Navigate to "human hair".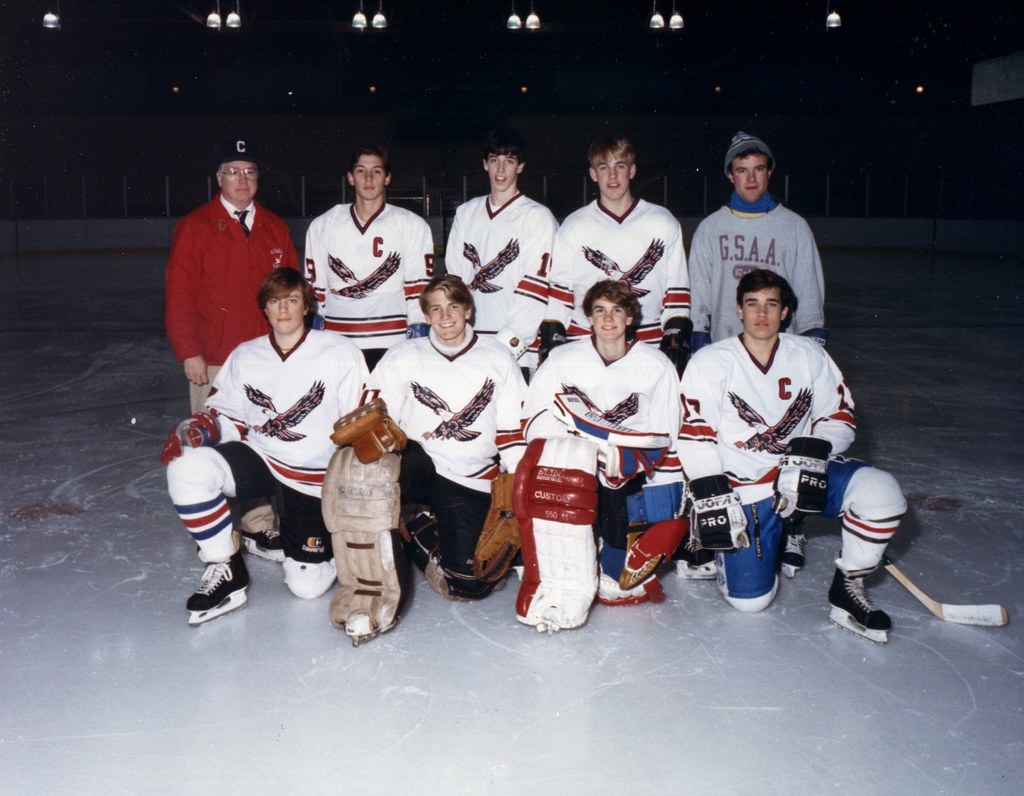
Navigation target: 420,275,472,321.
